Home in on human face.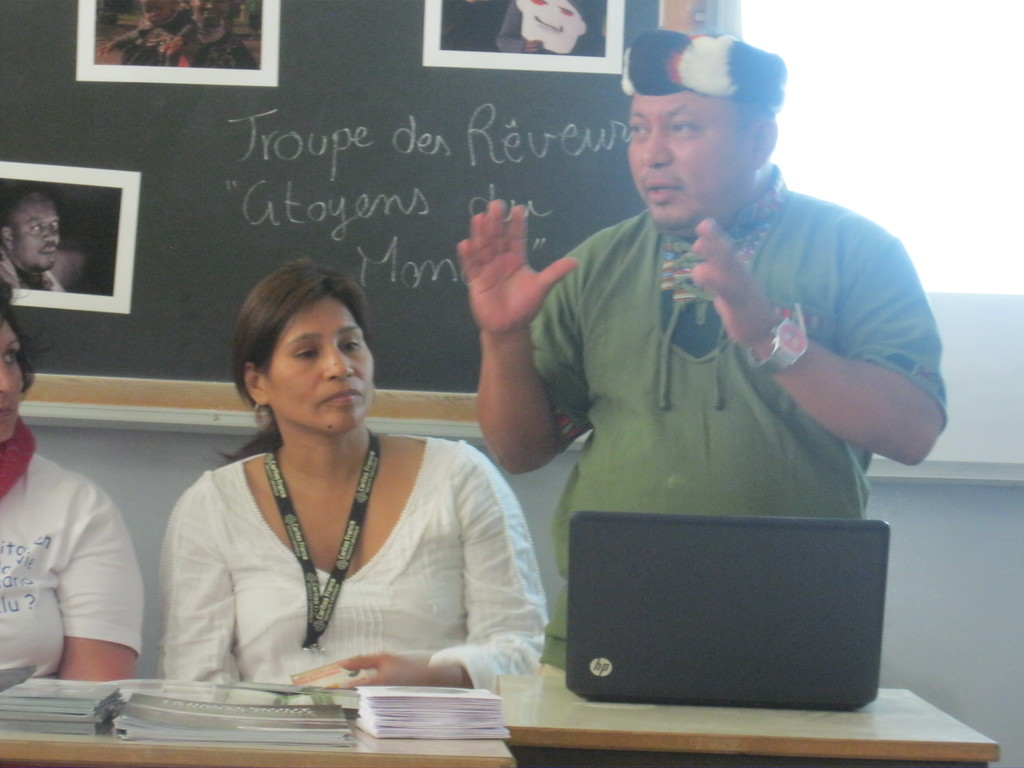
Homed in at bbox(517, 0, 575, 43).
